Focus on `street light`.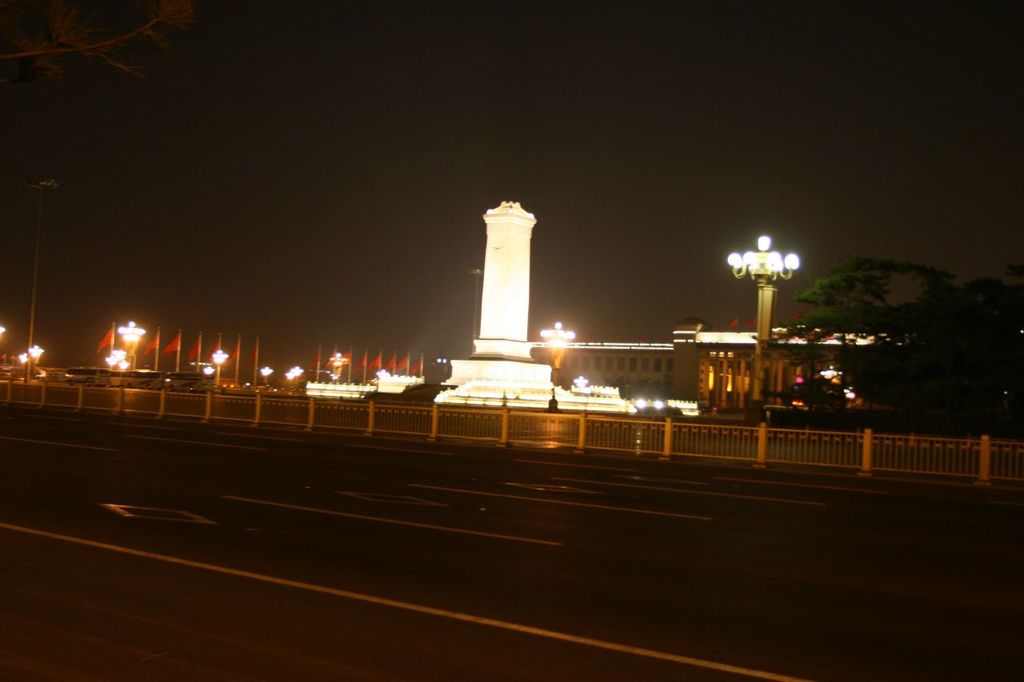
Focused at (17, 180, 66, 383).
